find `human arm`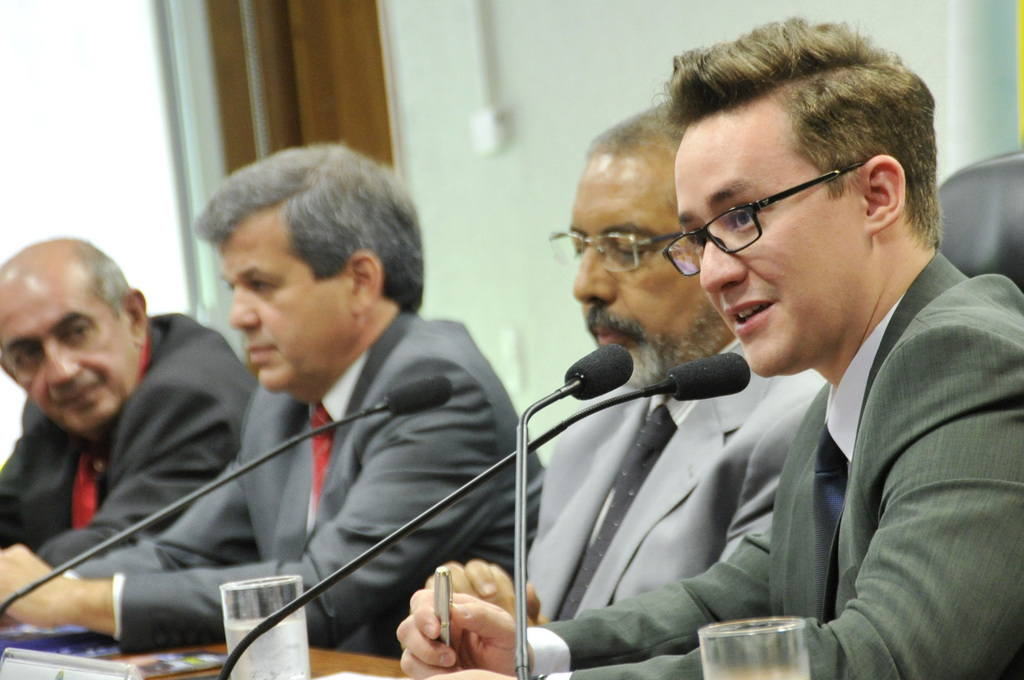
crop(0, 373, 507, 654)
